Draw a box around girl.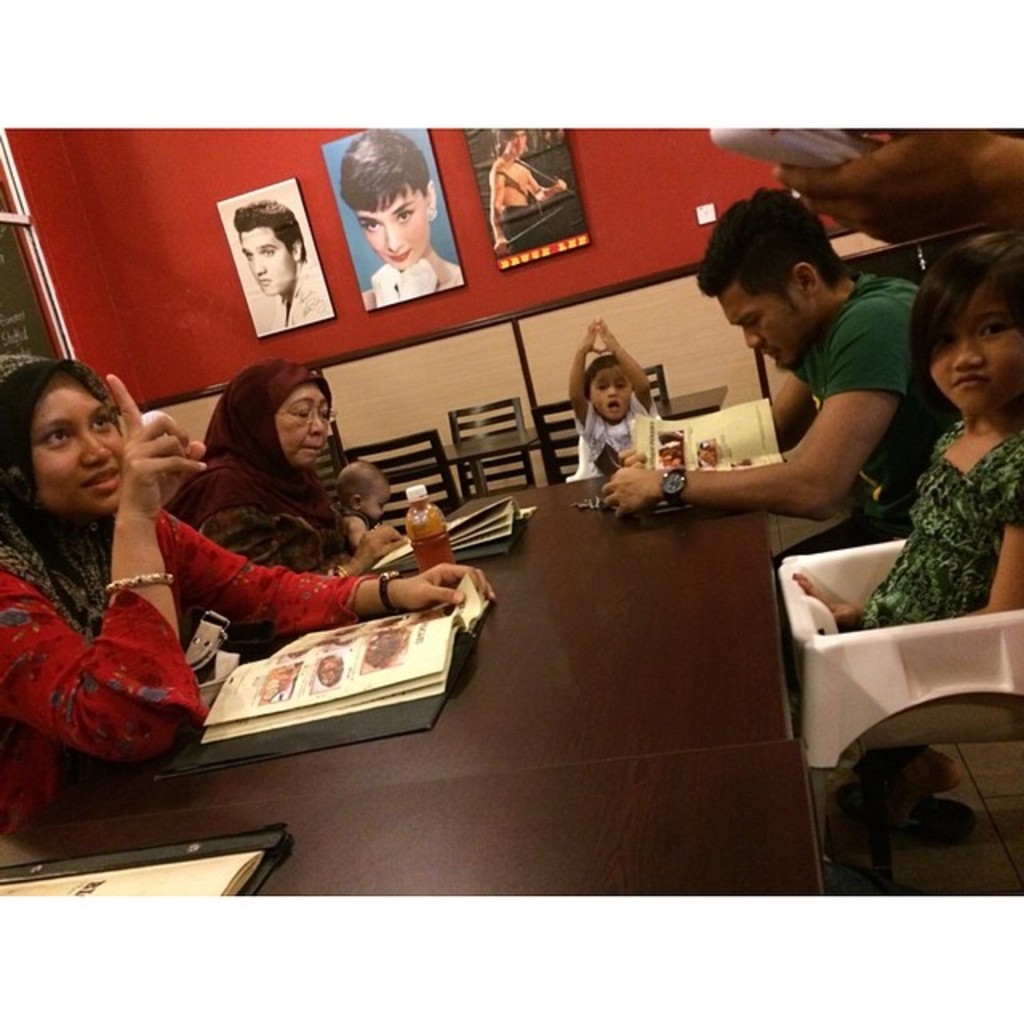
x1=790, y1=229, x2=1022, y2=635.
